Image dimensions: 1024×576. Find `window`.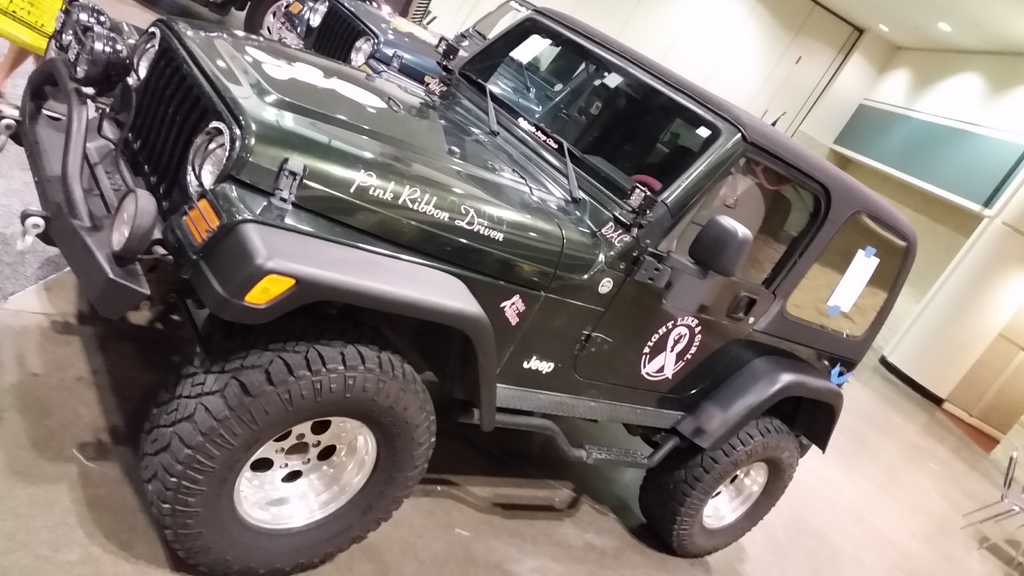
select_region(657, 146, 824, 305).
